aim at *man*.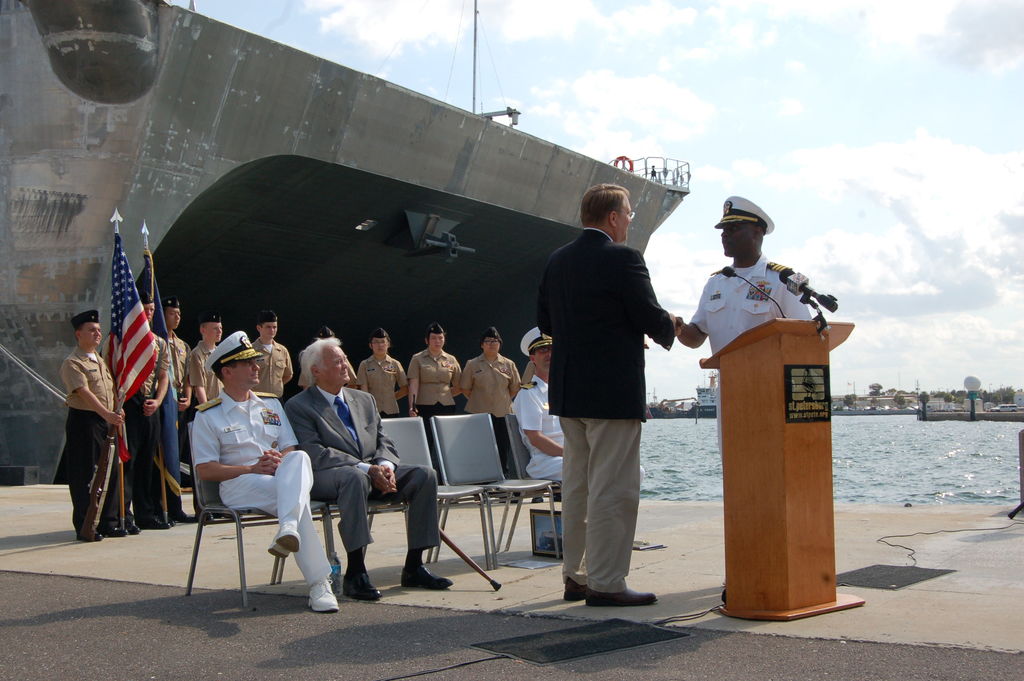
Aimed at 536 181 687 600.
